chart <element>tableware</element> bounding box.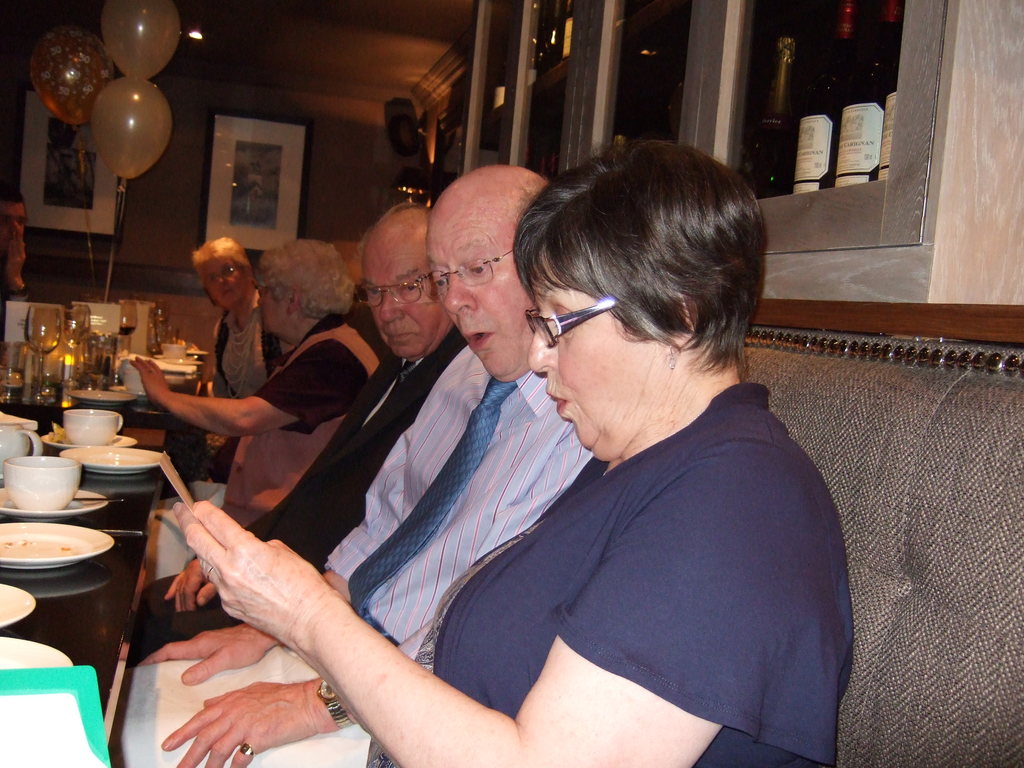
Charted: detection(0, 577, 34, 636).
